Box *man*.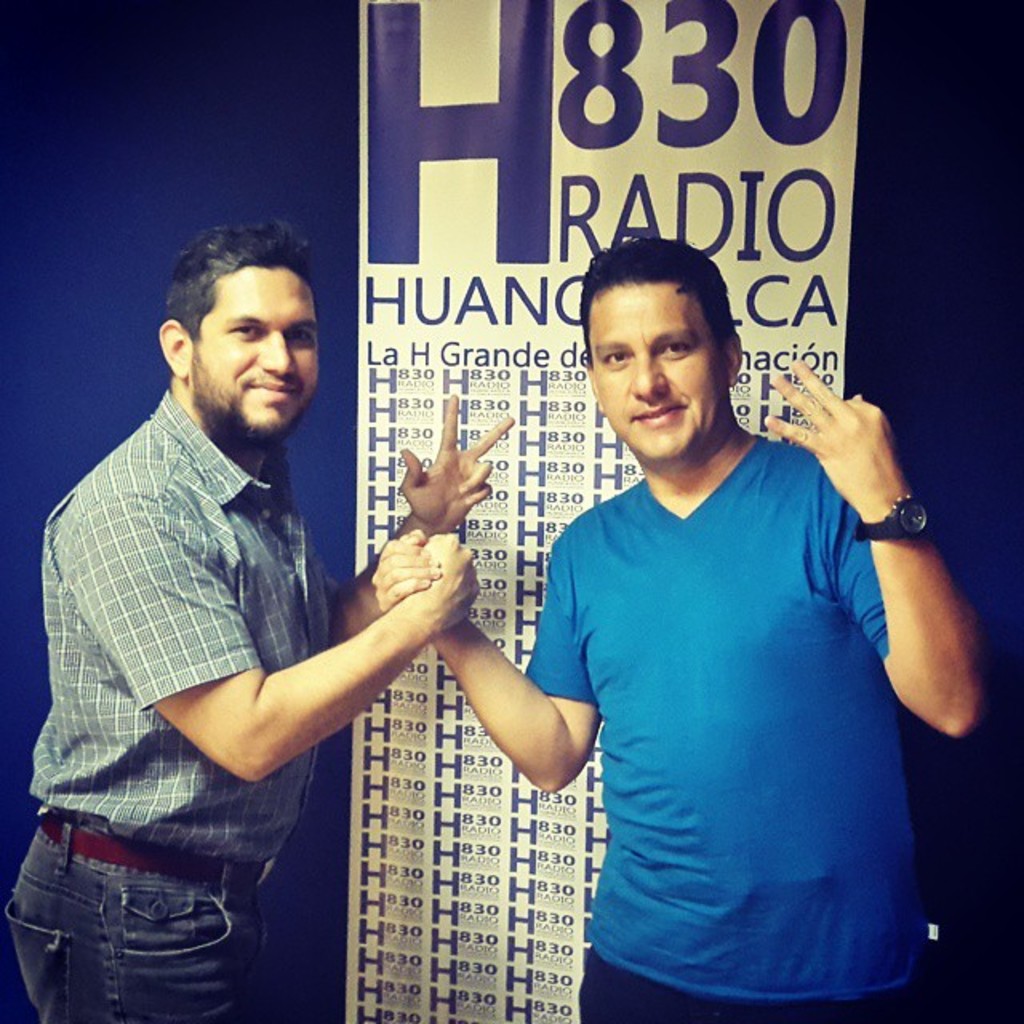
{"x1": 3, "y1": 218, "x2": 515, "y2": 1022}.
